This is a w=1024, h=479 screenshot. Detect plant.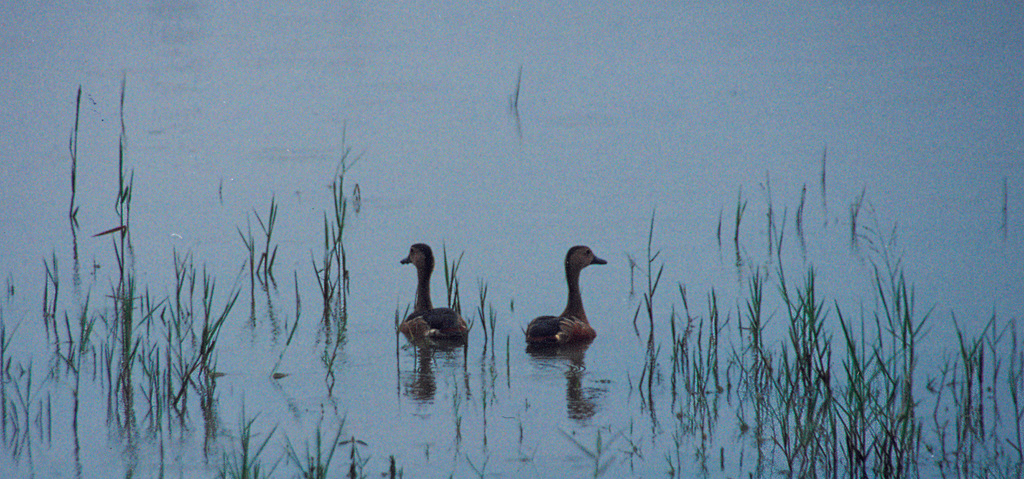
l=723, t=183, r=752, b=240.
